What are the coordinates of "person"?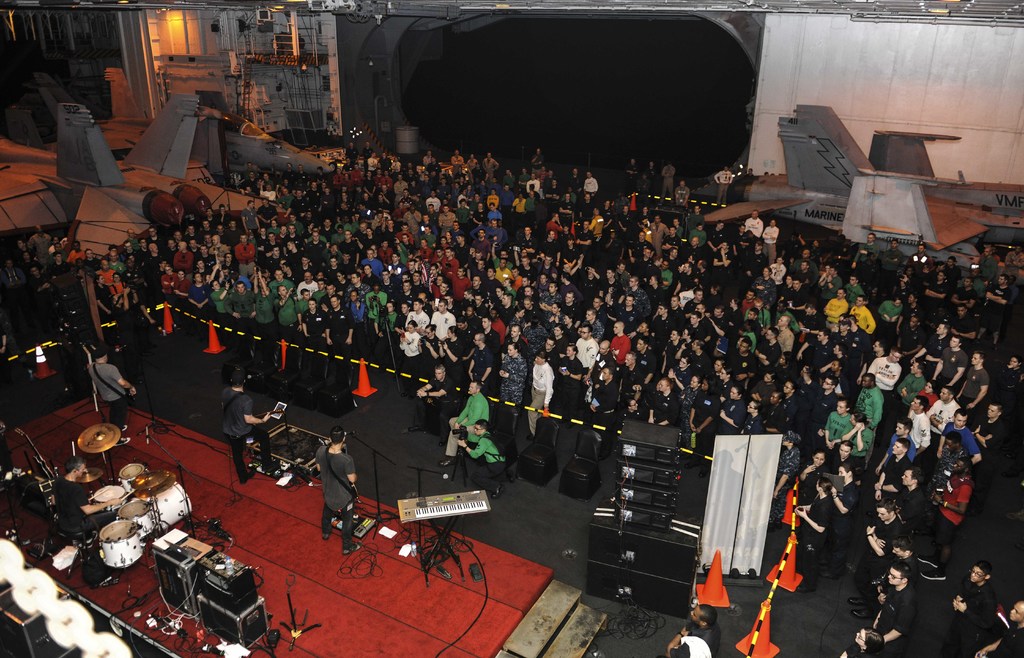
<bbox>769, 309, 800, 351</bbox>.
